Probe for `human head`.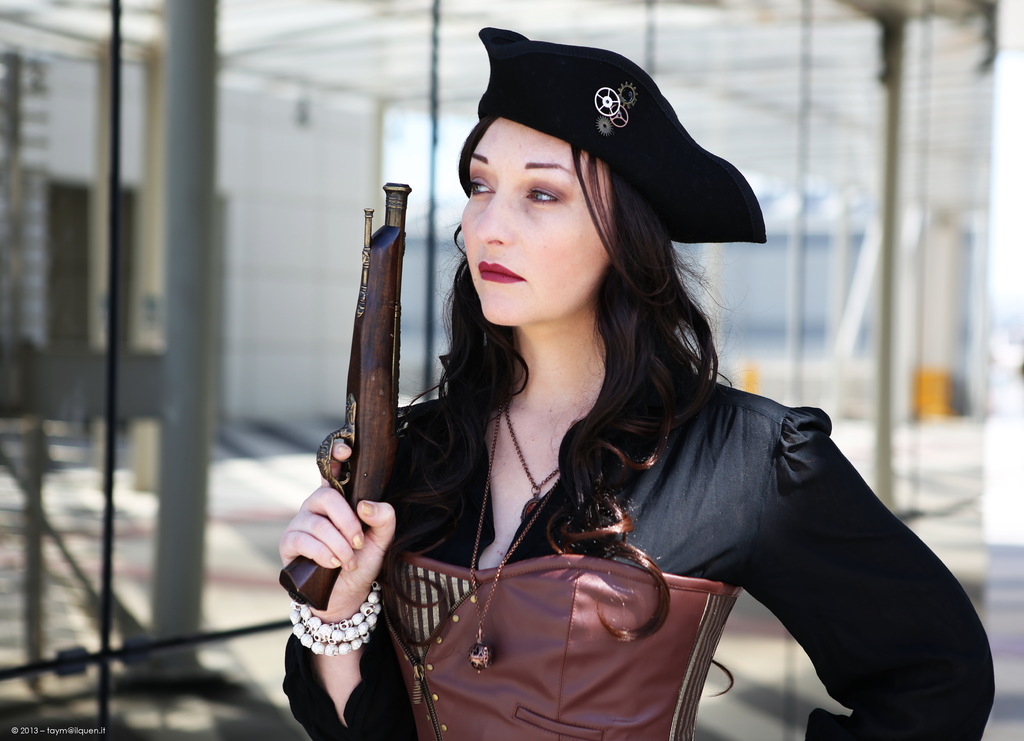
Probe result: 457, 19, 710, 316.
